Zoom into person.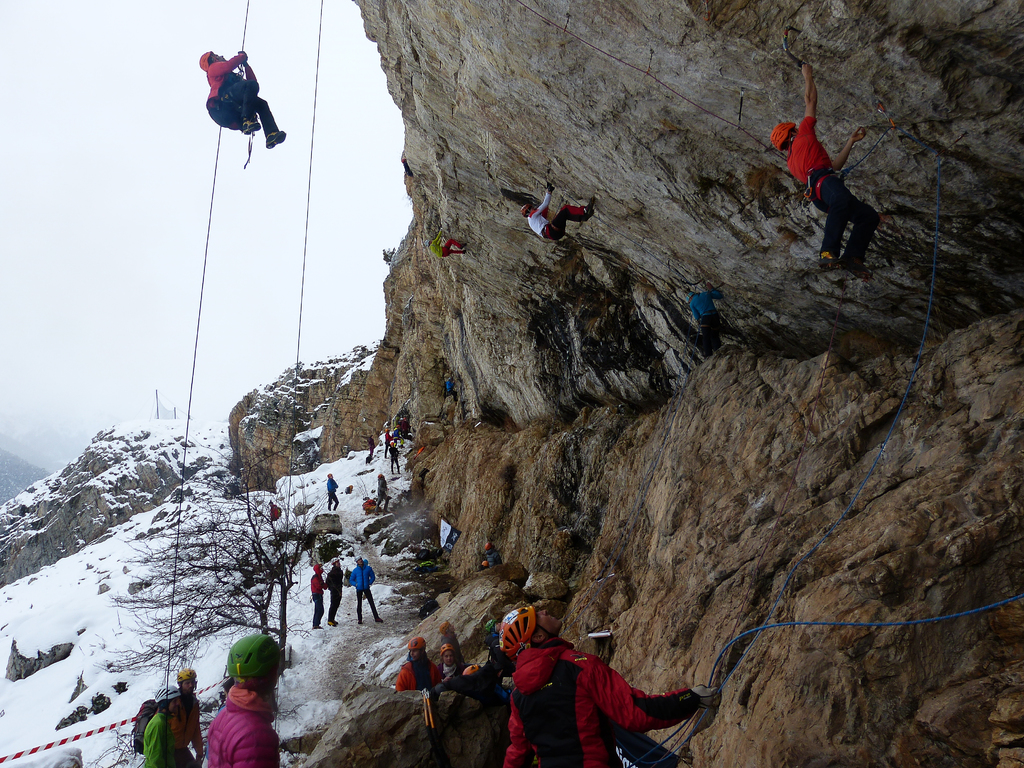
Zoom target: bbox=[392, 631, 433, 686].
